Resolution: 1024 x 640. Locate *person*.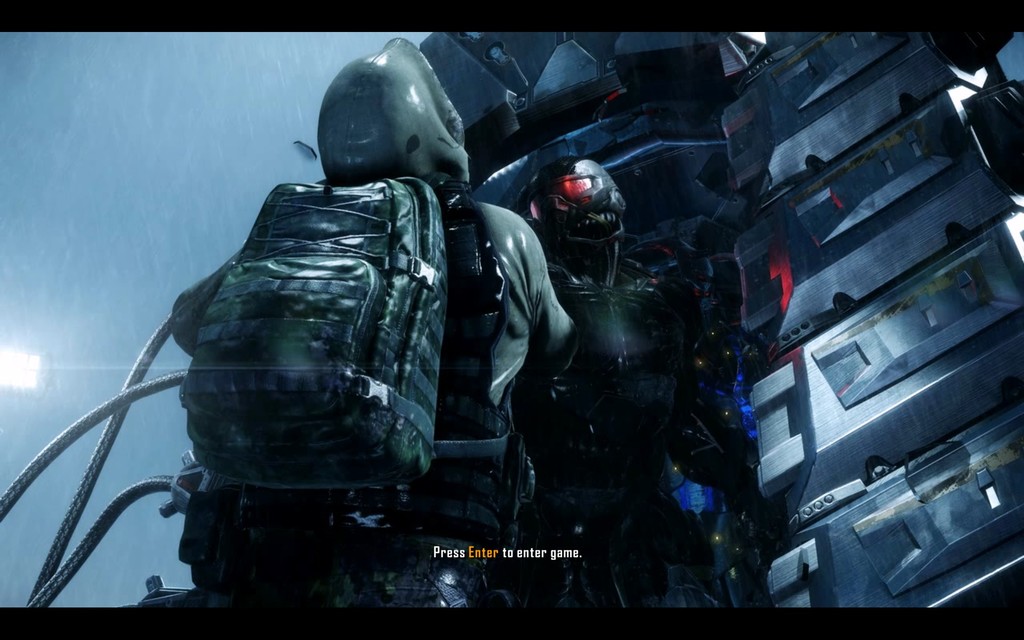
Rect(515, 151, 762, 620).
